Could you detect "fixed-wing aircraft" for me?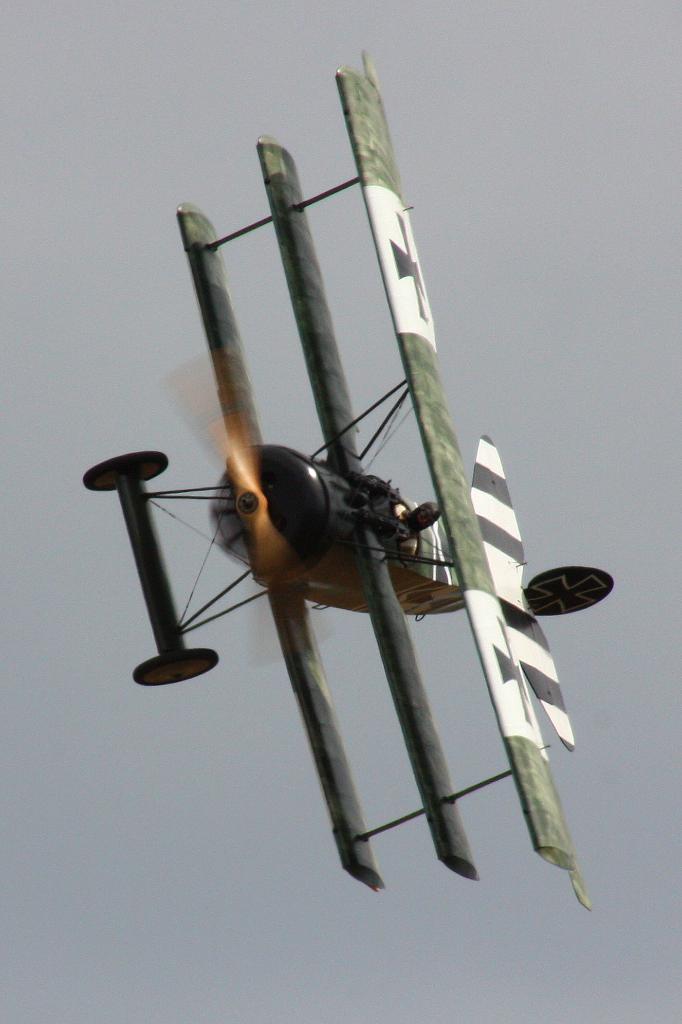
Detection result: pyautogui.locateOnScreen(71, 56, 619, 903).
